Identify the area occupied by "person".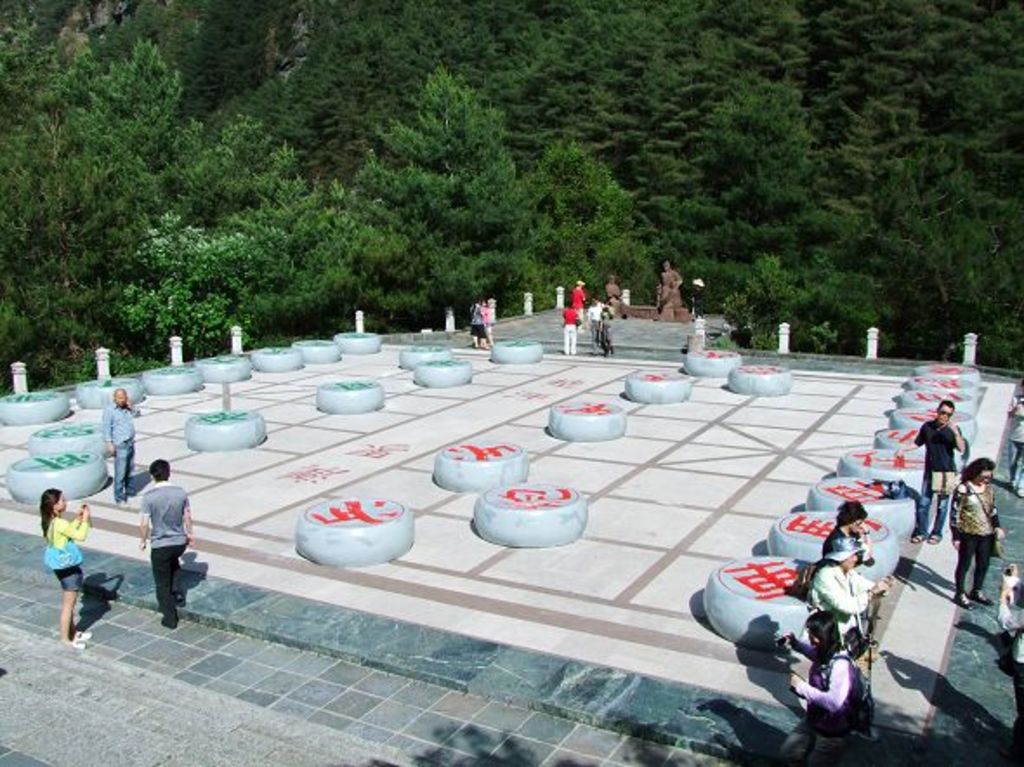
Area: (x1=826, y1=498, x2=871, y2=559).
